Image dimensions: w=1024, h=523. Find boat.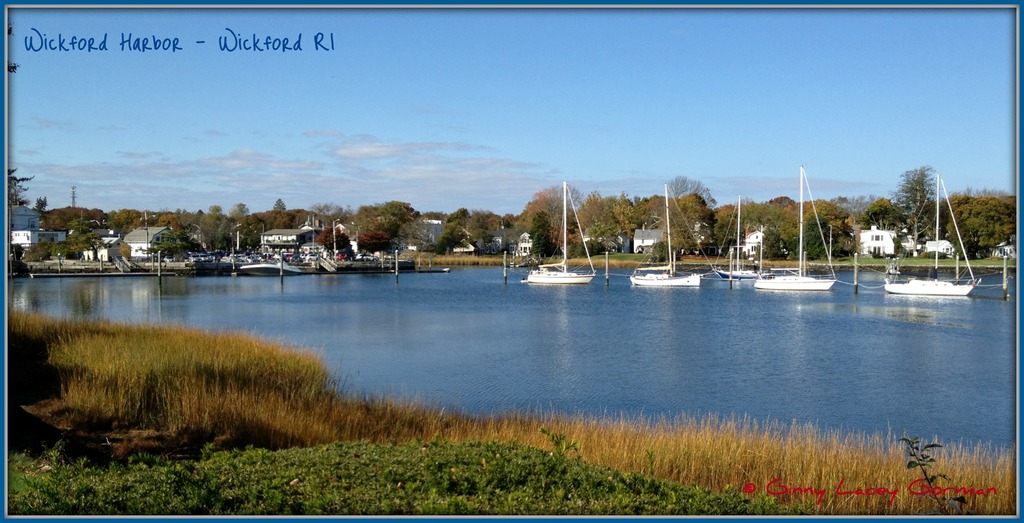
bbox(890, 235, 996, 306).
